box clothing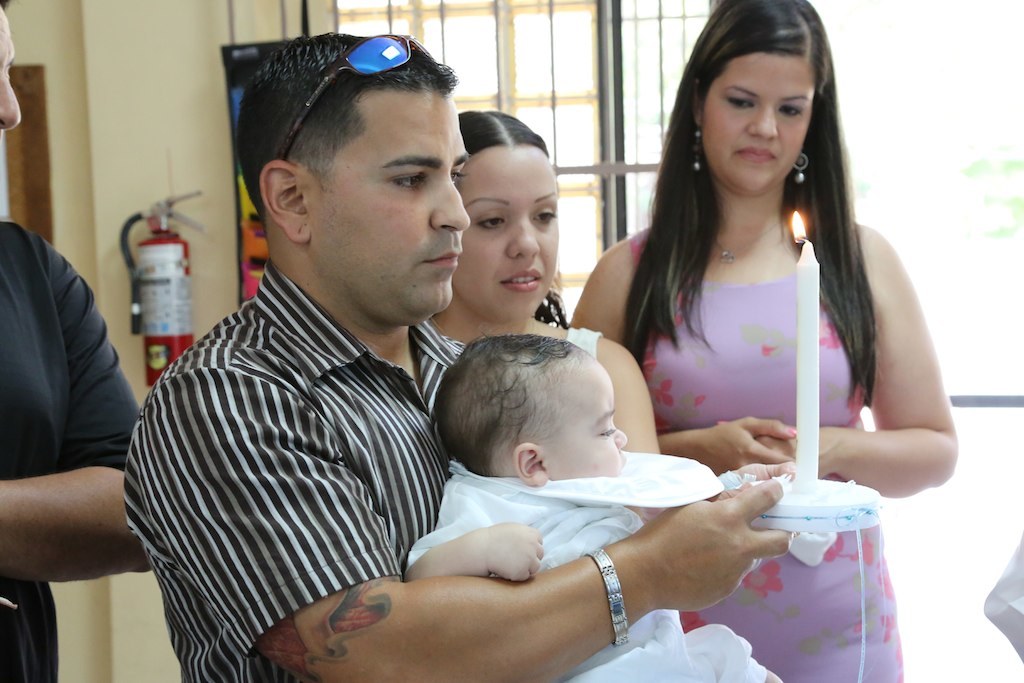
crop(0, 212, 143, 682)
